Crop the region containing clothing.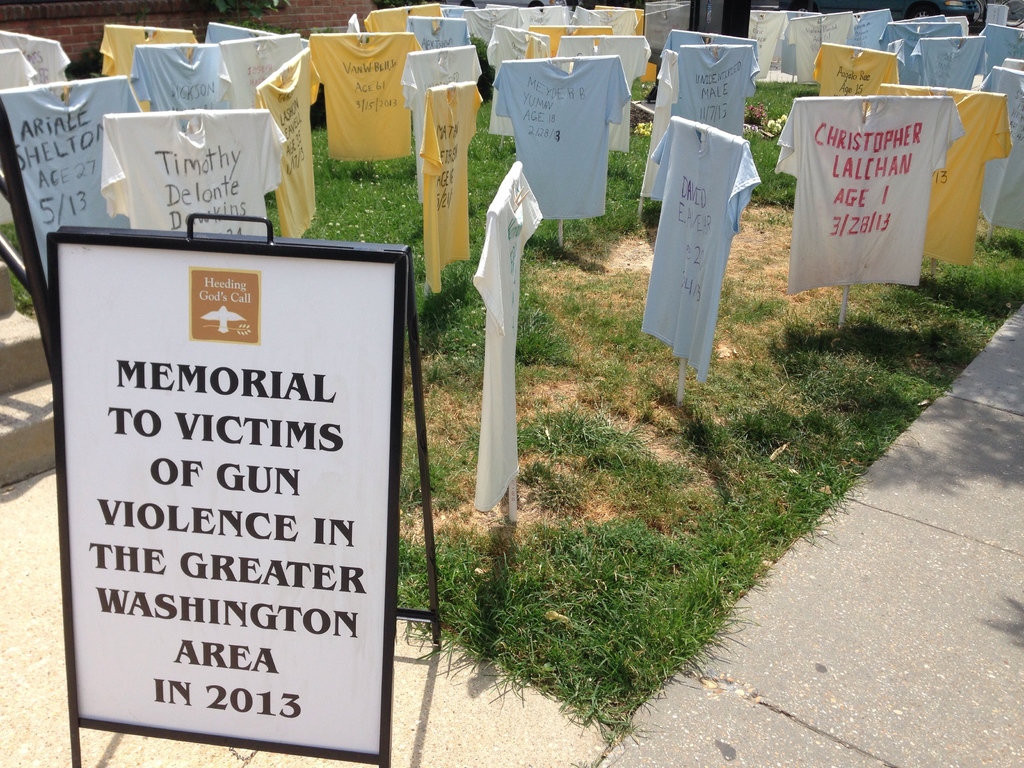
Crop region: (x1=790, y1=12, x2=855, y2=82).
